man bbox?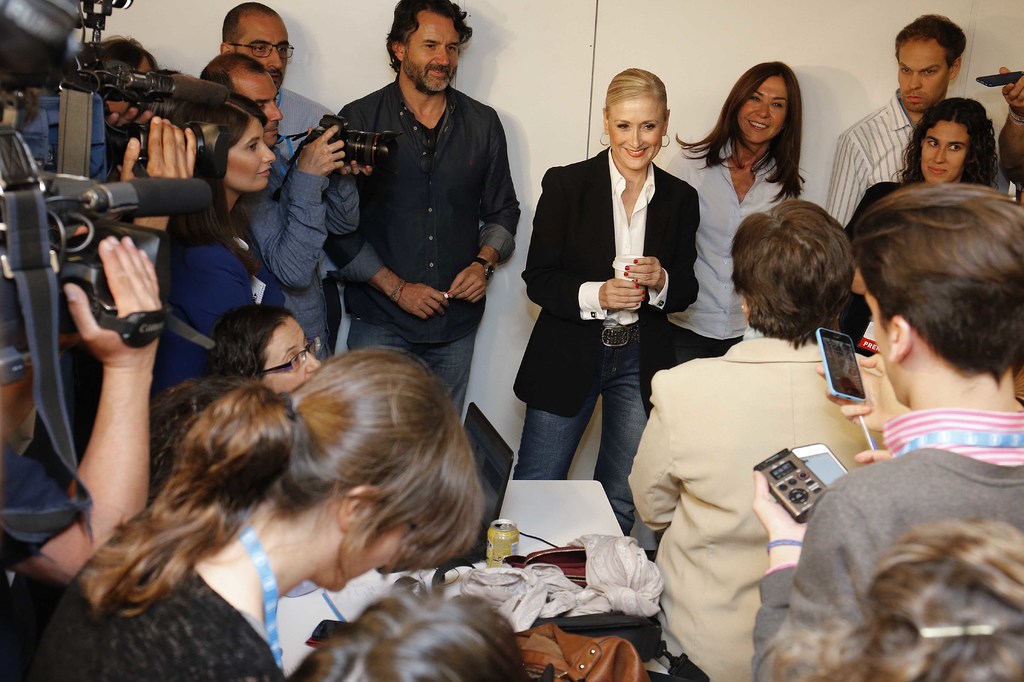
region(326, 0, 522, 425)
